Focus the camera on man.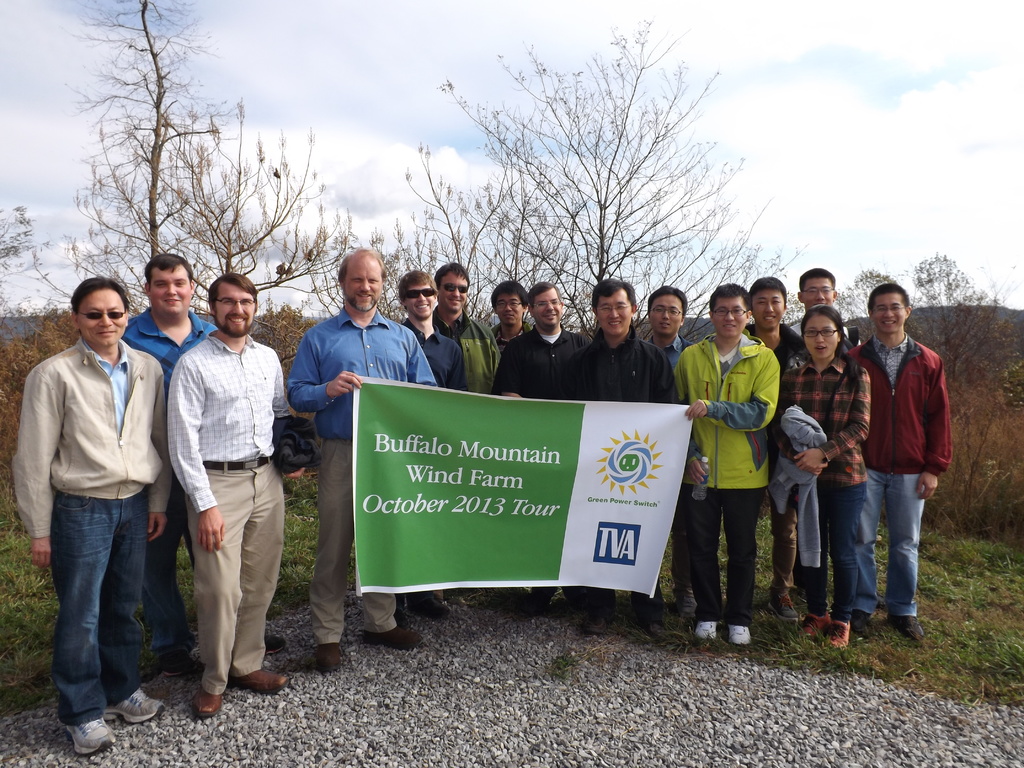
Focus region: <bbox>19, 257, 177, 740</bbox>.
